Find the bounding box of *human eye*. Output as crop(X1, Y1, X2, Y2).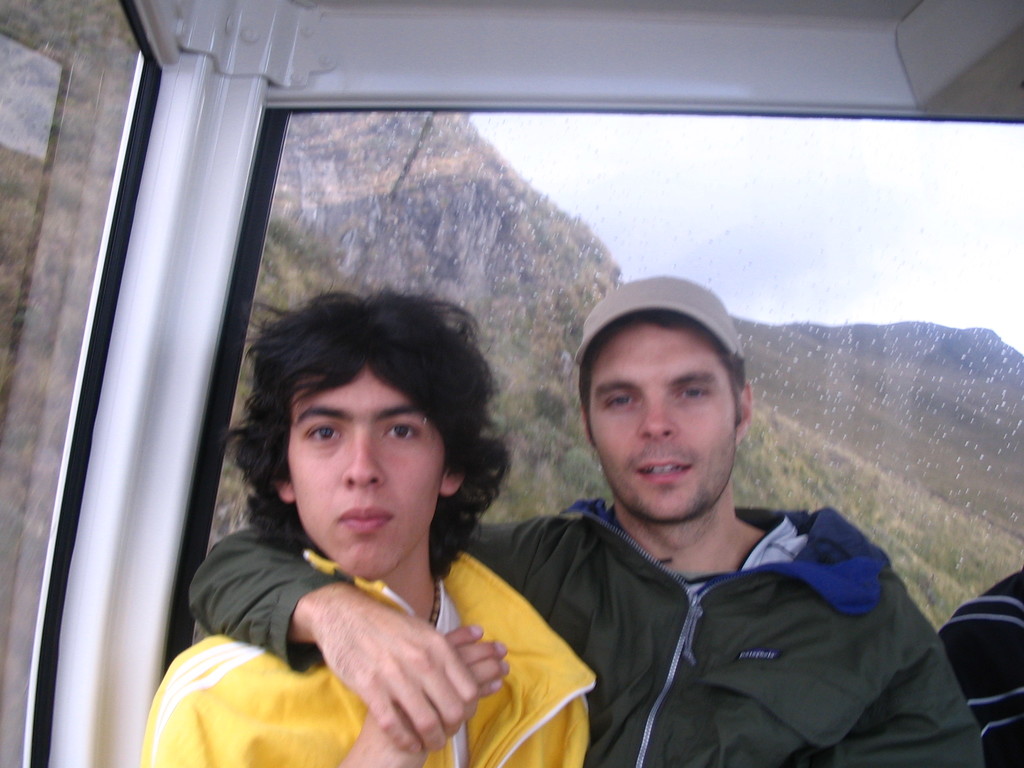
crop(602, 390, 643, 413).
